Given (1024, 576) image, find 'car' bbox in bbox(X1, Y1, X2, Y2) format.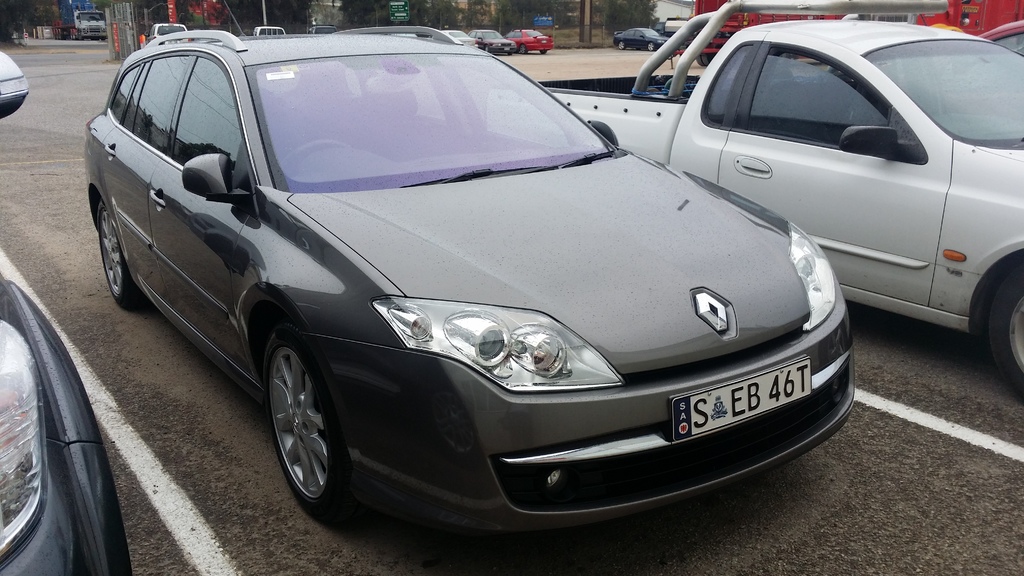
bbox(977, 18, 1023, 58).
